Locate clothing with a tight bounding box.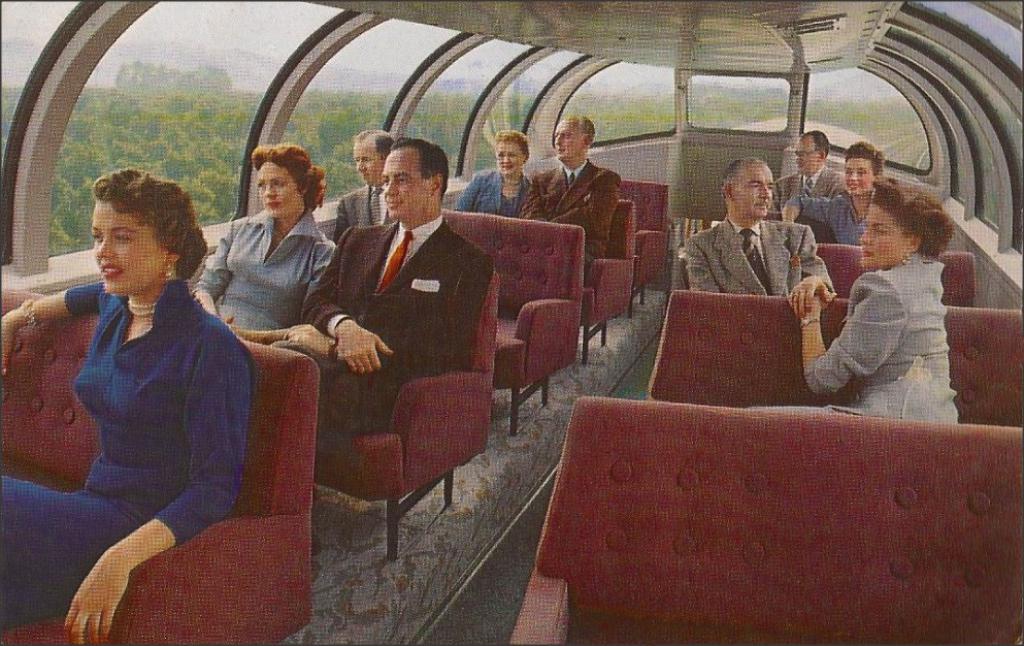
box=[785, 183, 864, 247].
